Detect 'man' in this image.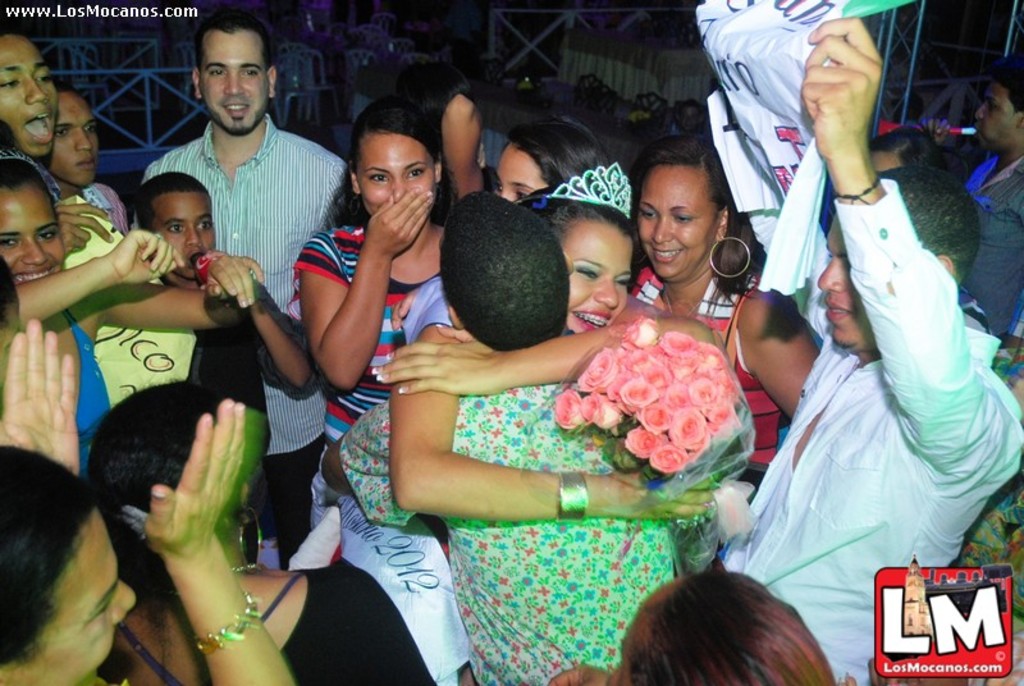
Detection: x1=722 y1=54 x2=1004 y2=637.
